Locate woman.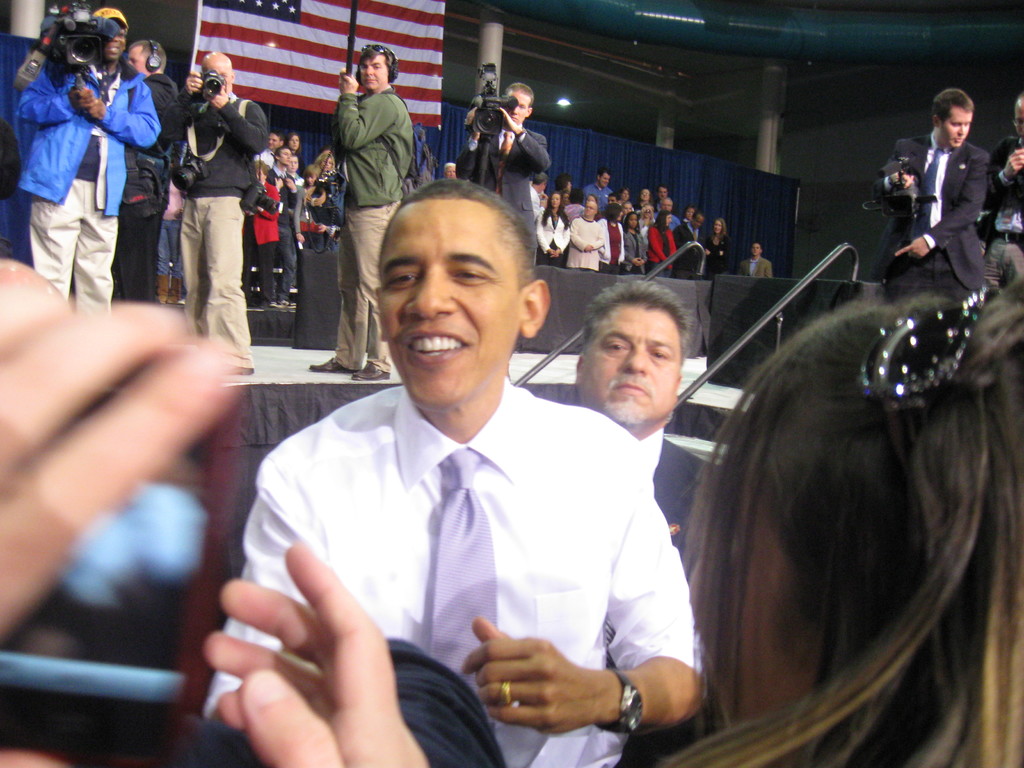
Bounding box: bbox=(619, 211, 642, 275).
